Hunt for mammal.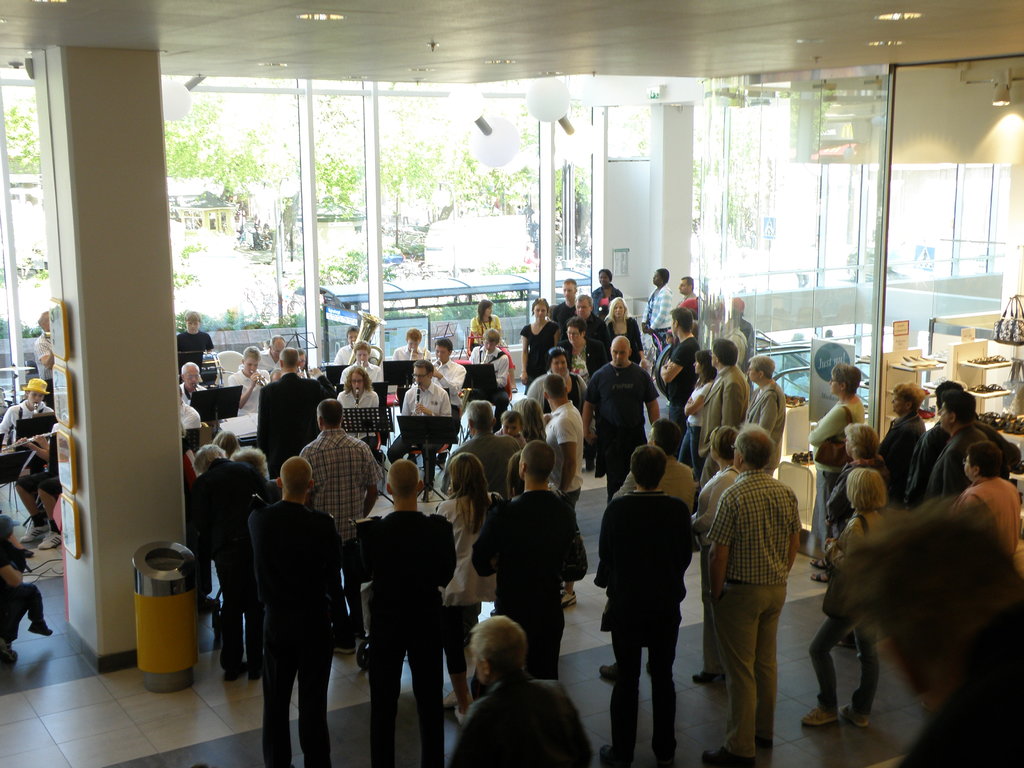
Hunted down at (x1=593, y1=438, x2=698, y2=767).
